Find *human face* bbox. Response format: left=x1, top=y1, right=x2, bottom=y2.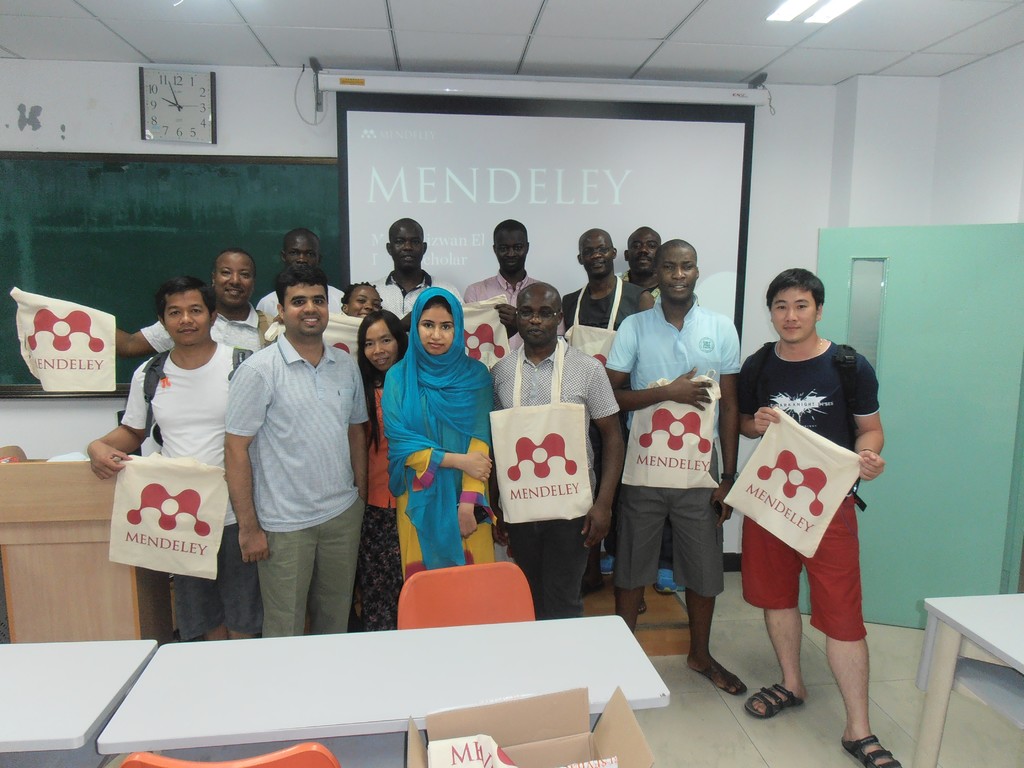
left=371, top=320, right=397, bottom=373.
